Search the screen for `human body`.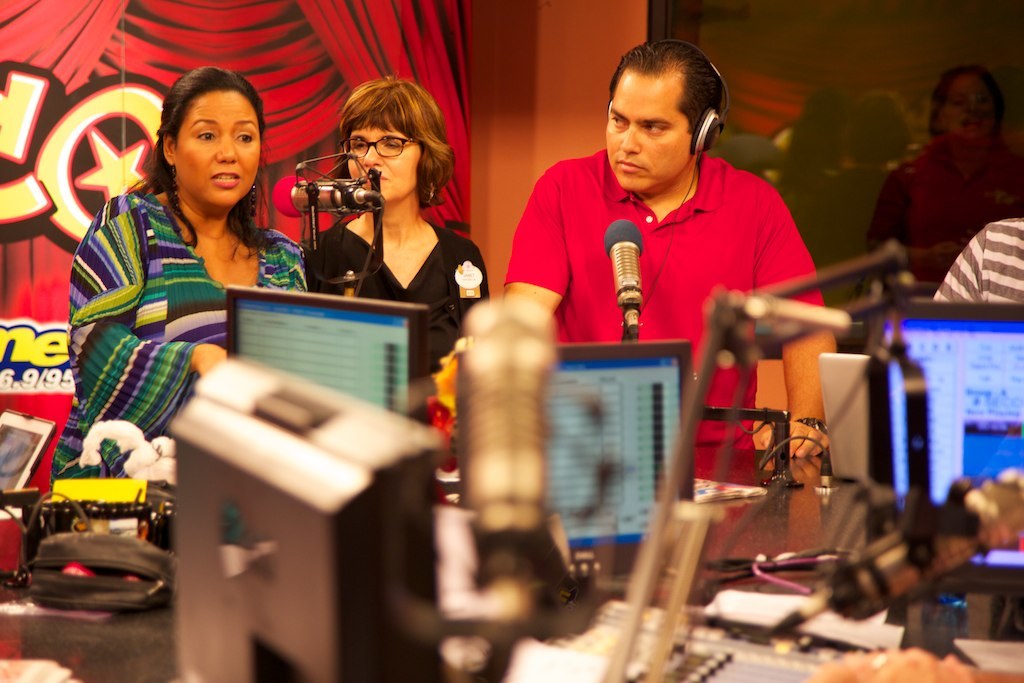
Found at l=933, t=211, r=1023, b=313.
